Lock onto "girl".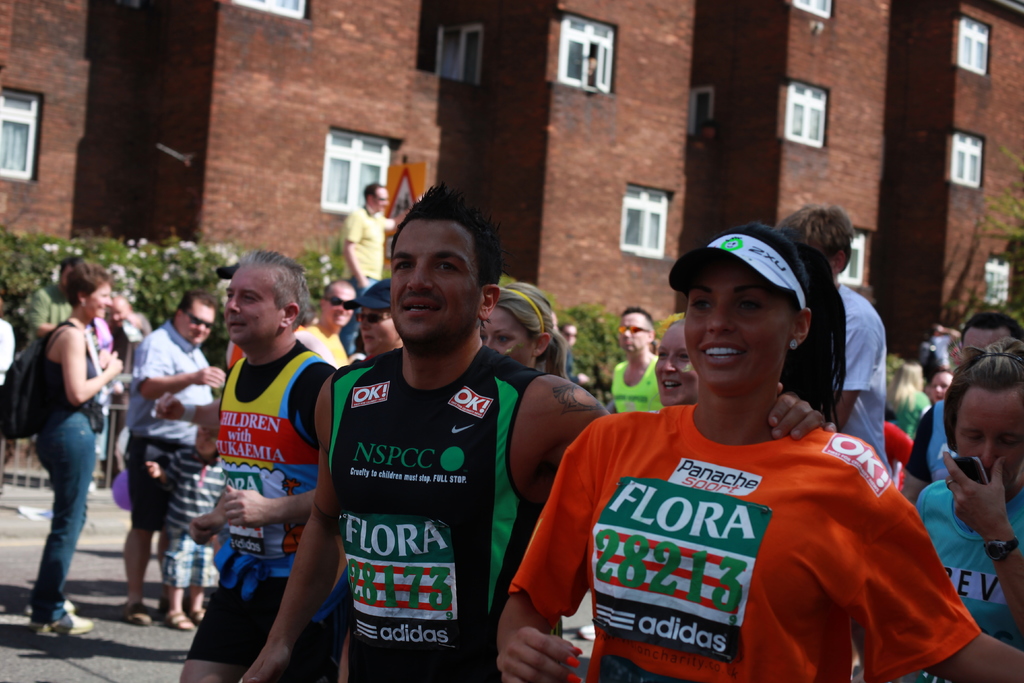
Locked: 924,372,957,416.
